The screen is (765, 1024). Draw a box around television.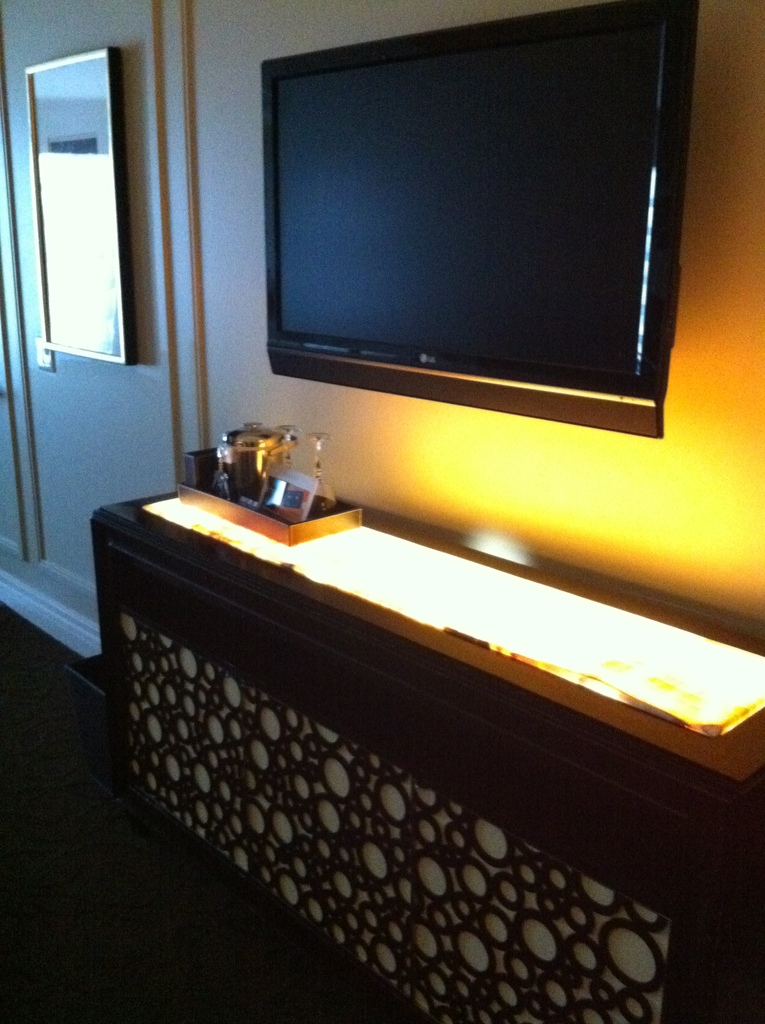
[left=261, top=1, right=698, bottom=438].
